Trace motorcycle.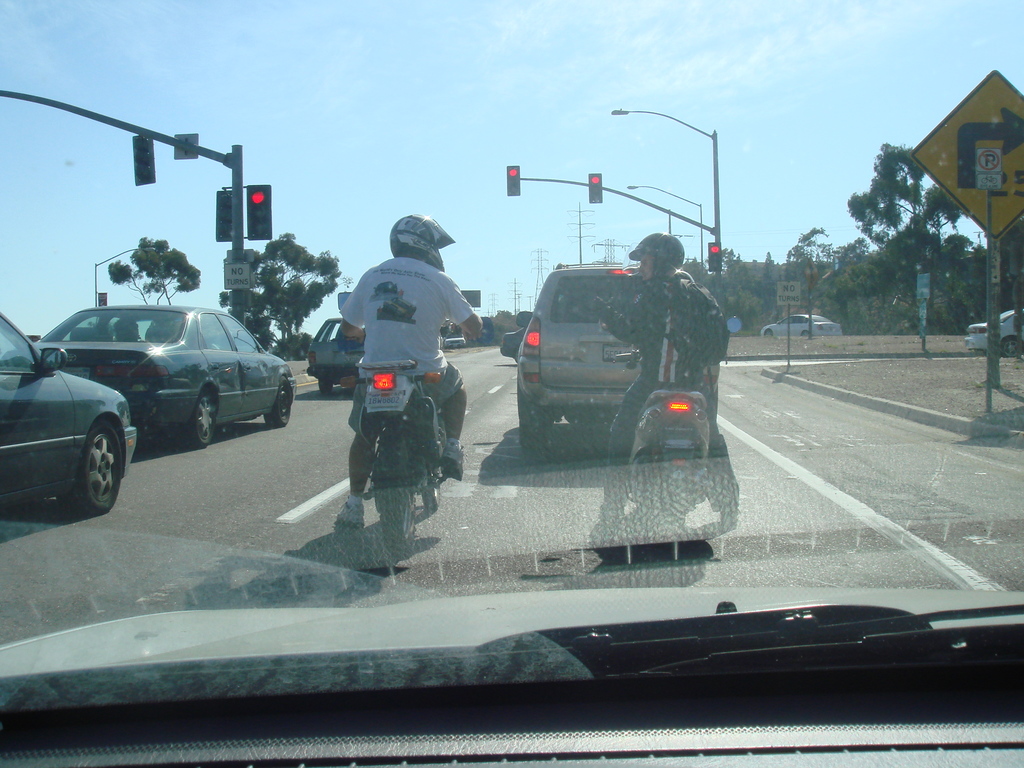
Traced to pyautogui.locateOnScreen(623, 341, 724, 512).
